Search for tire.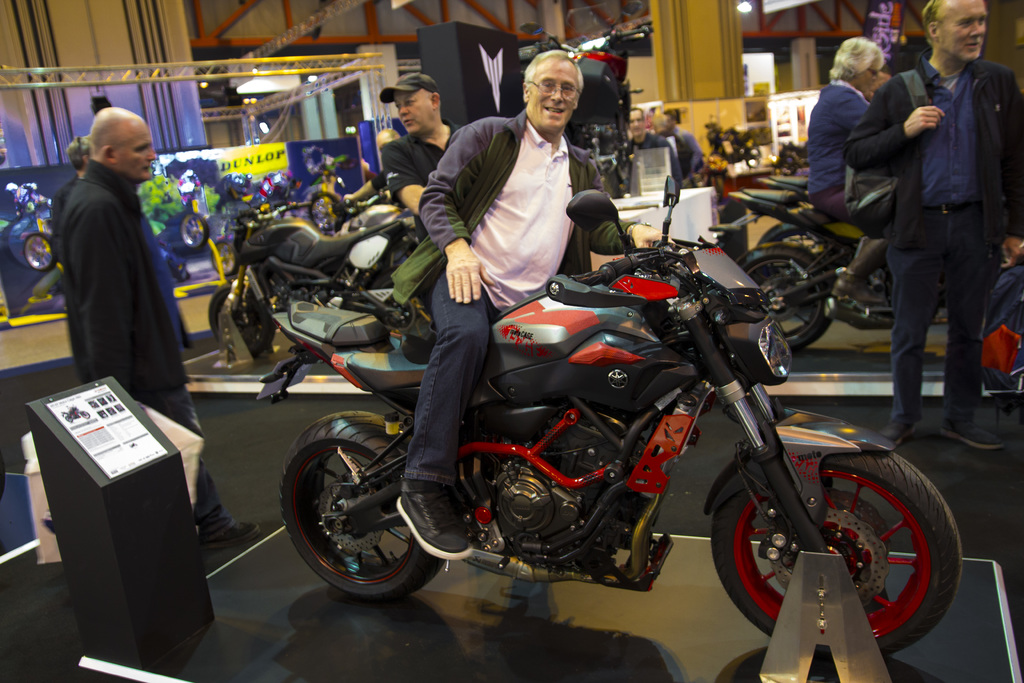
Found at bbox(712, 450, 960, 667).
